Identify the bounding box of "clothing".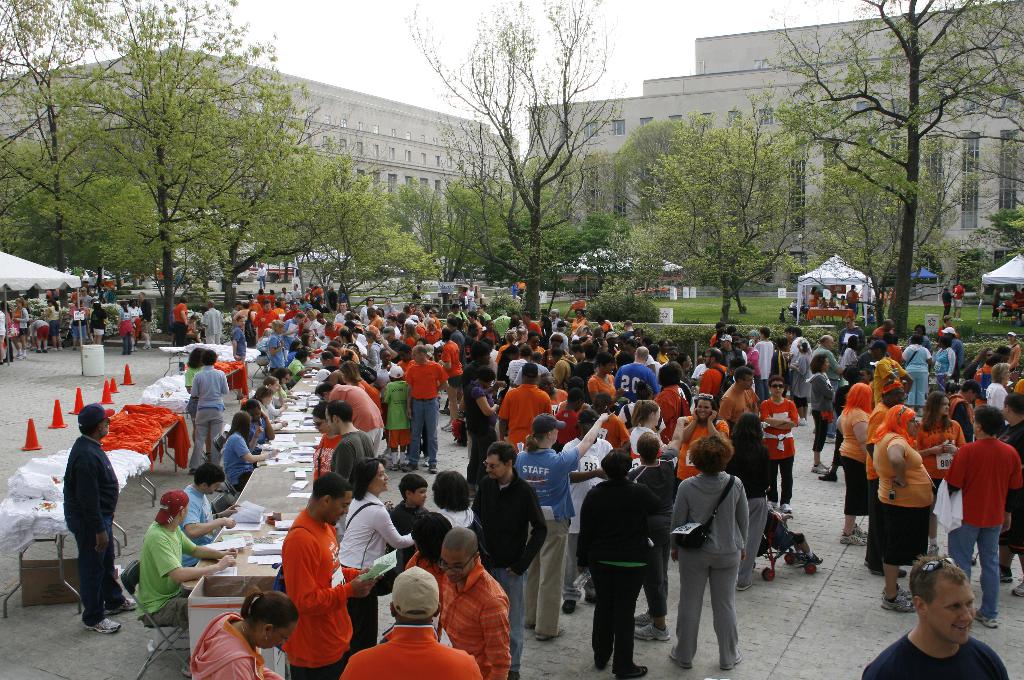
[x1=116, y1=306, x2=132, y2=355].
